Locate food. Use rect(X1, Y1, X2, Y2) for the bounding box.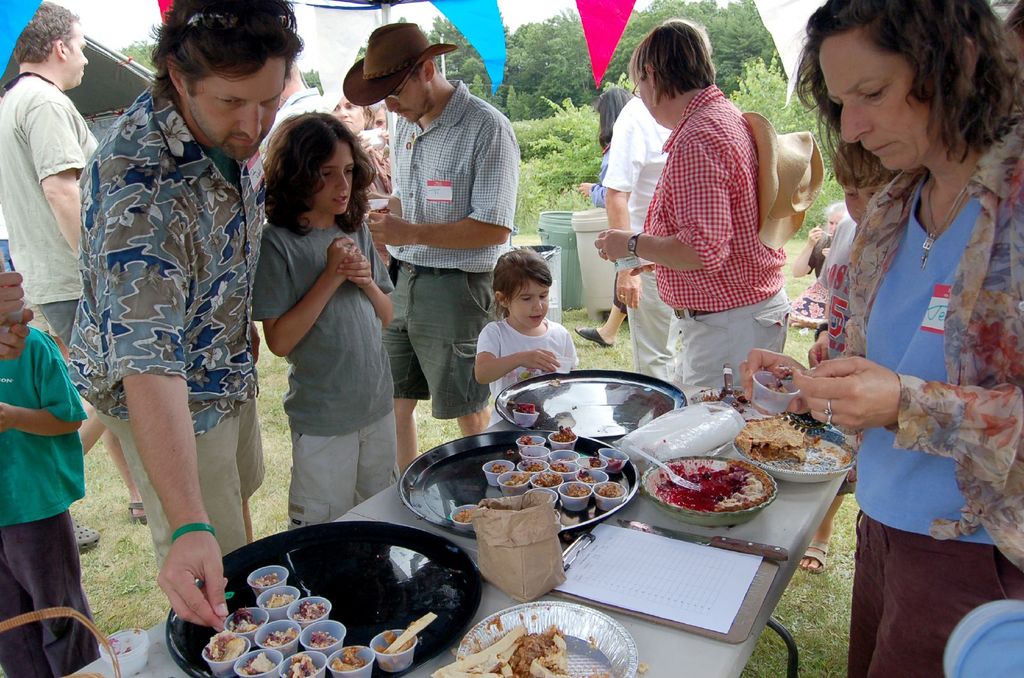
rect(764, 365, 792, 392).
